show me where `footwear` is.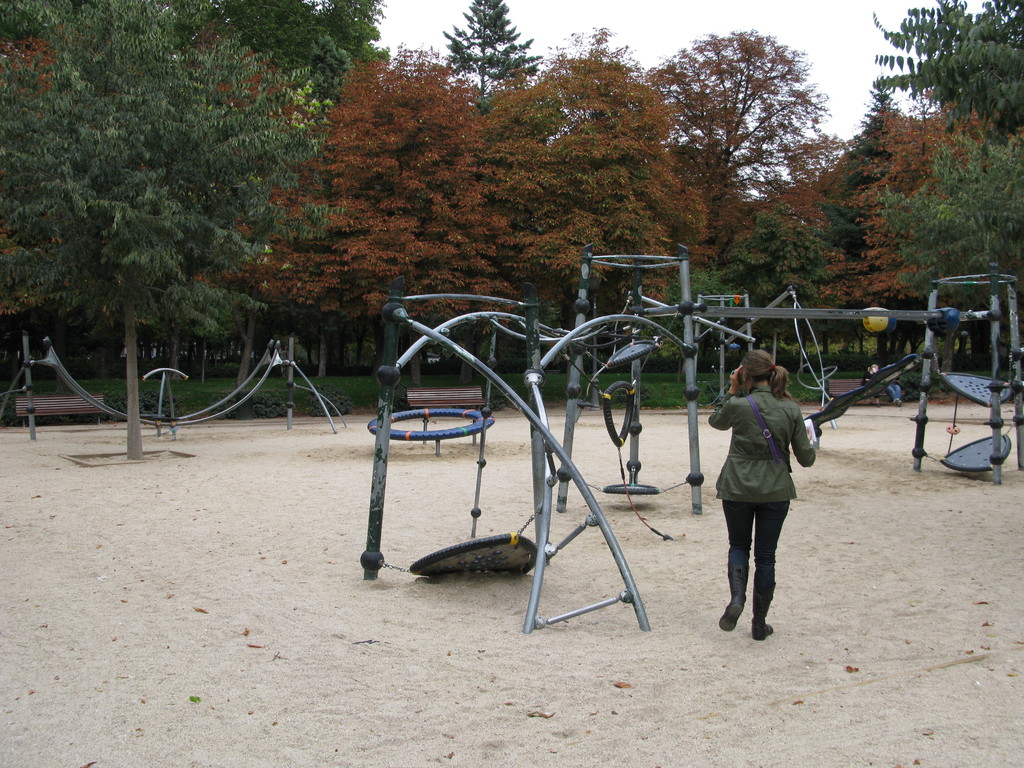
`footwear` is at [x1=747, y1=615, x2=773, y2=641].
